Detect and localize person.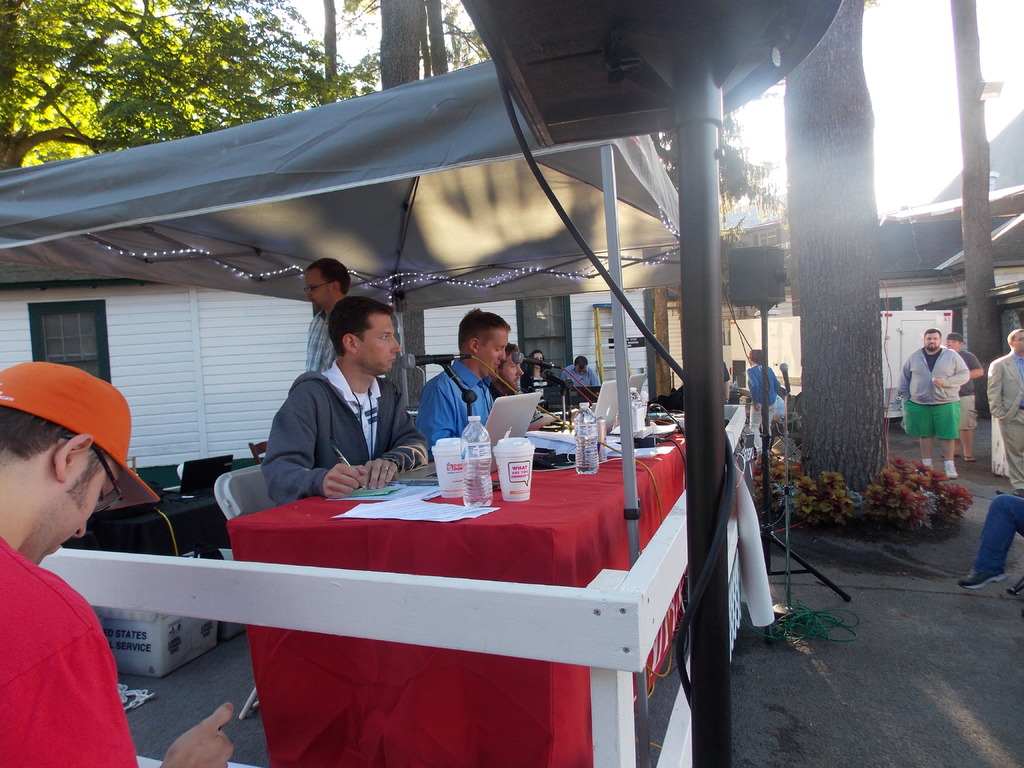
Localized at (left=0, top=356, right=231, bottom=767).
